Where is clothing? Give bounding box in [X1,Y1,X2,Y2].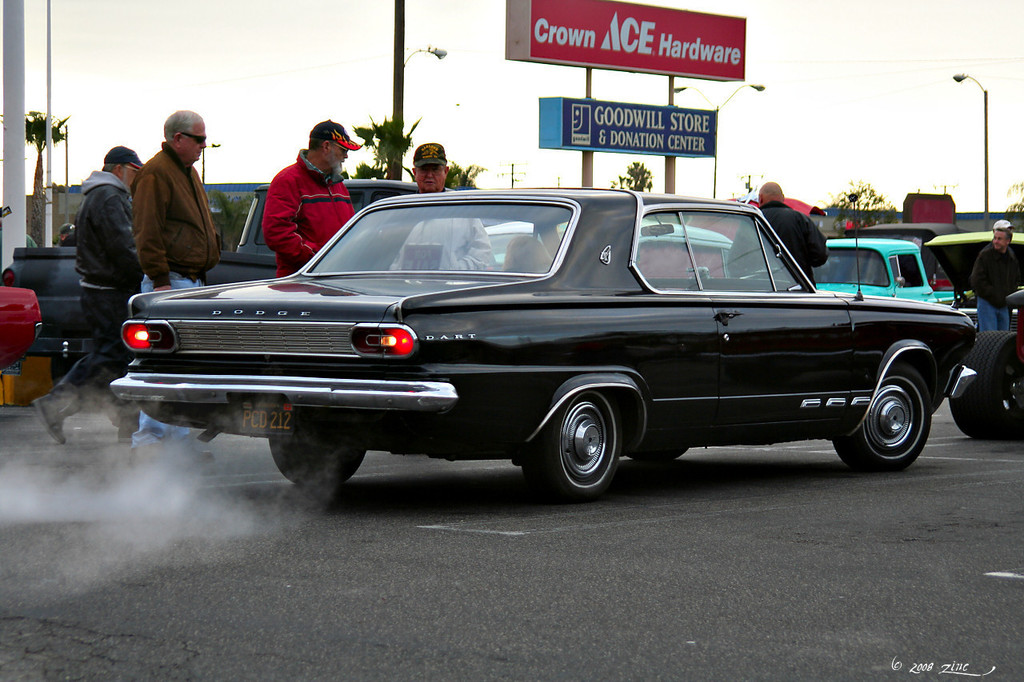
[718,198,826,292].
